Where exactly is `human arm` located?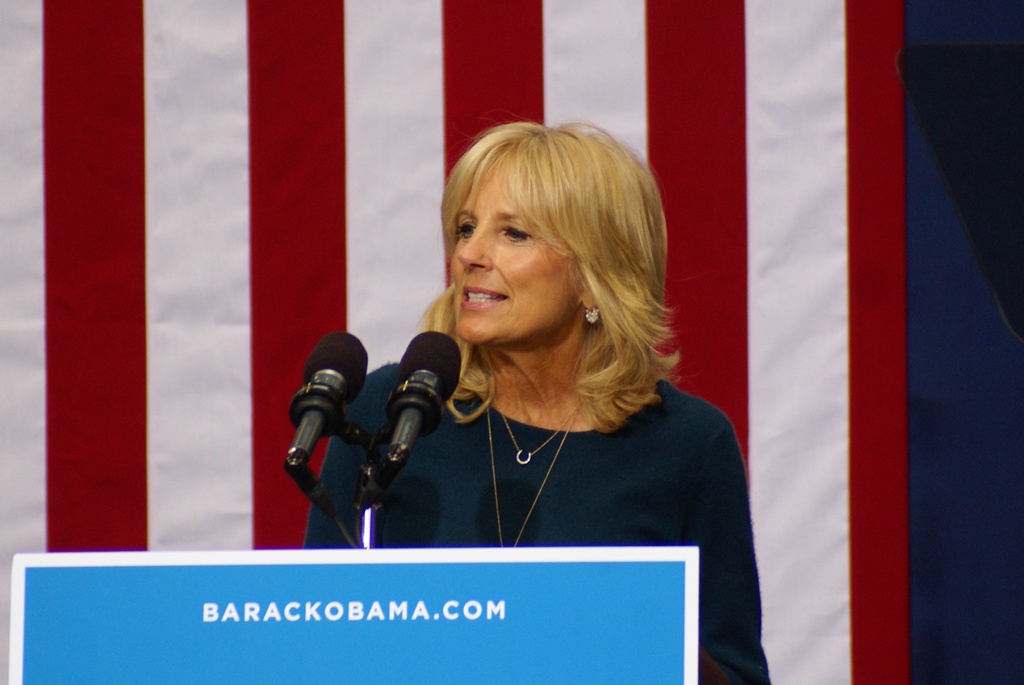
Its bounding box is box(303, 367, 375, 549).
